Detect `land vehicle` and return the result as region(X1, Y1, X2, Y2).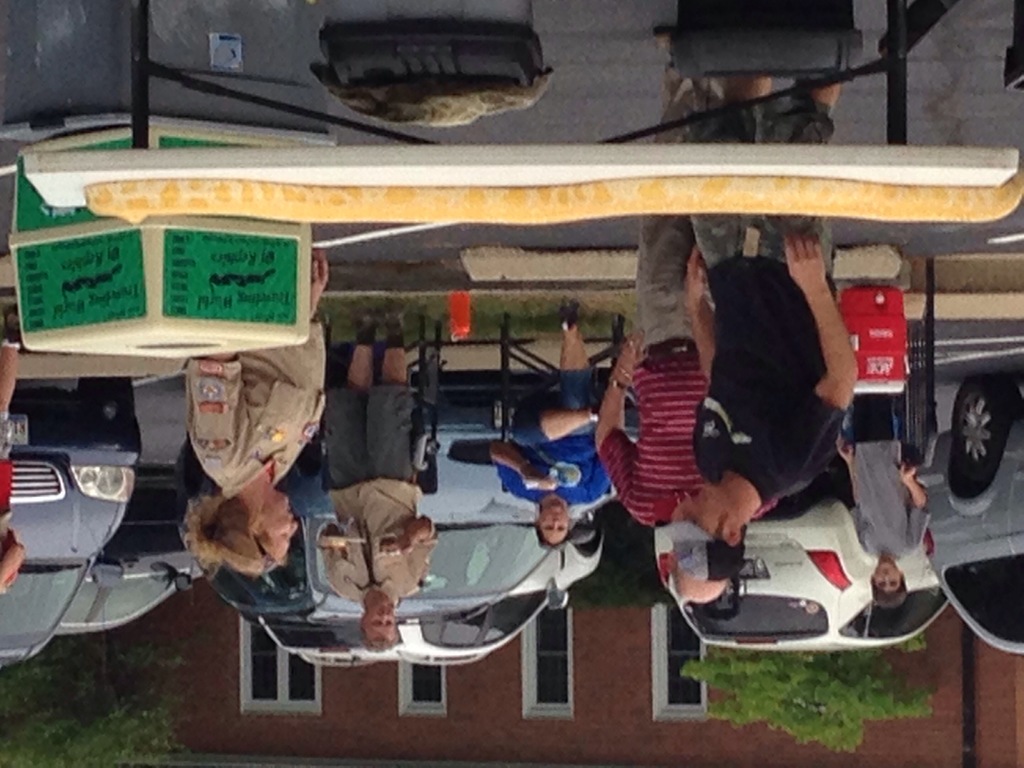
region(912, 374, 1023, 652).
